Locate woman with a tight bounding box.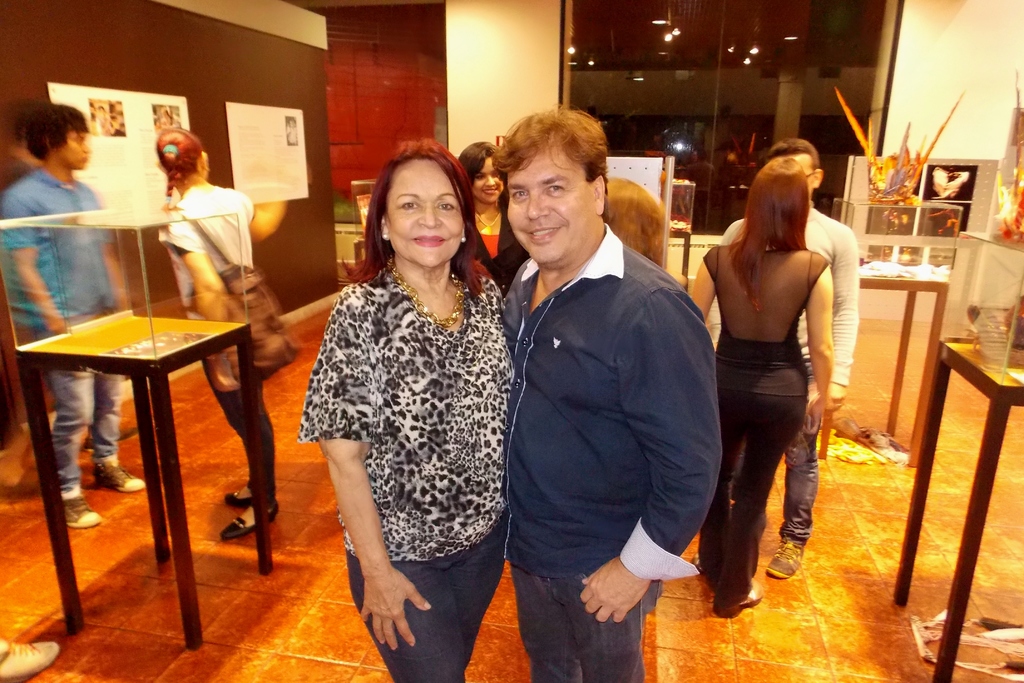
[694,130,860,616].
